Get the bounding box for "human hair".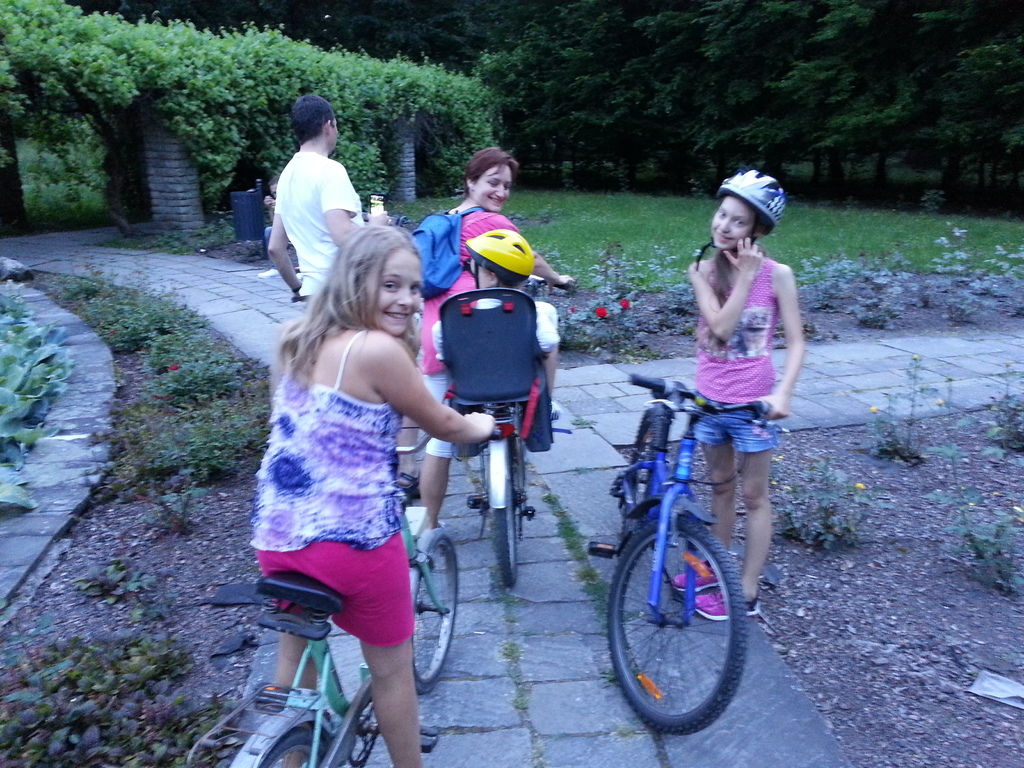
294,216,430,373.
